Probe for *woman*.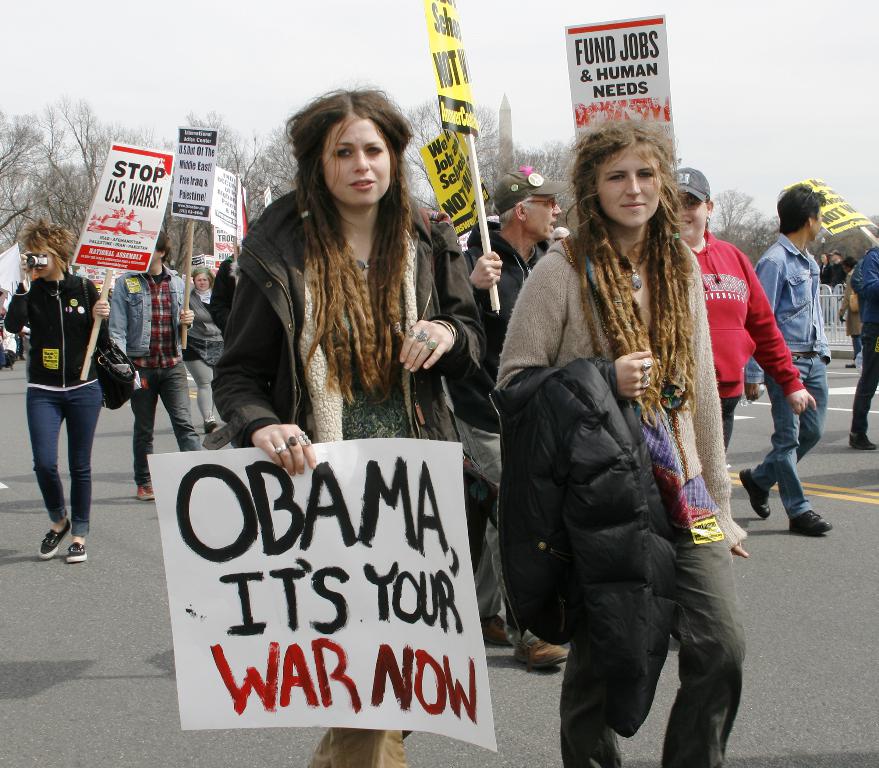
Probe result: x1=216 y1=85 x2=489 y2=767.
